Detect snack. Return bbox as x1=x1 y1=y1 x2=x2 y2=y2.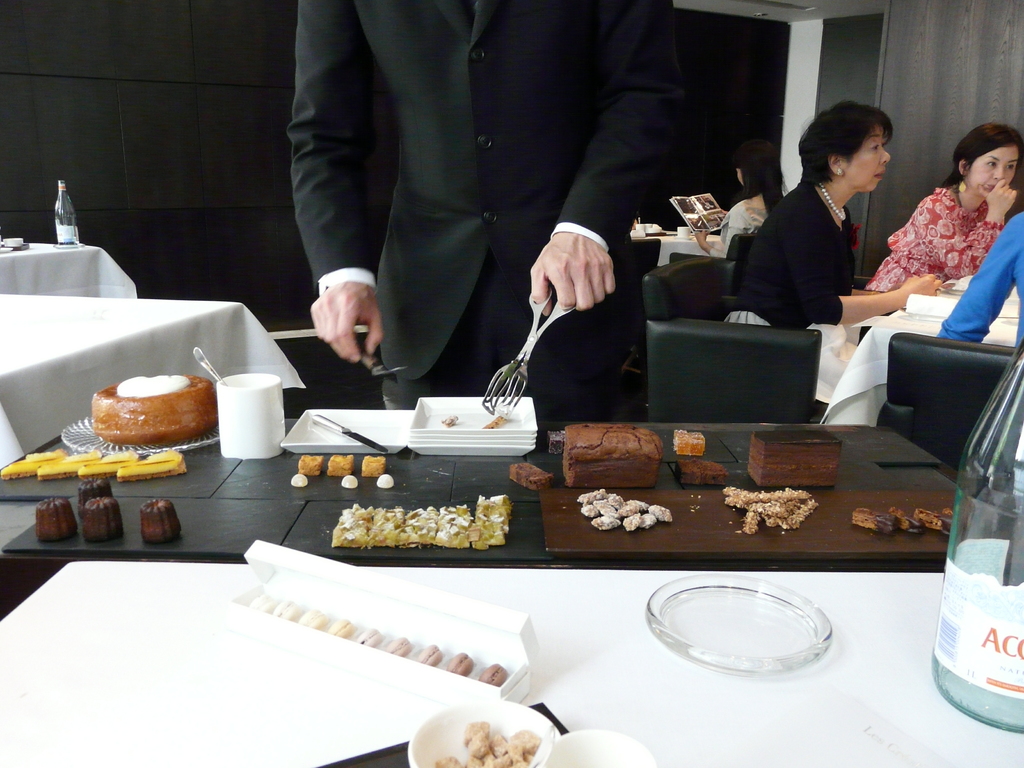
x1=387 y1=639 x2=412 y2=659.
